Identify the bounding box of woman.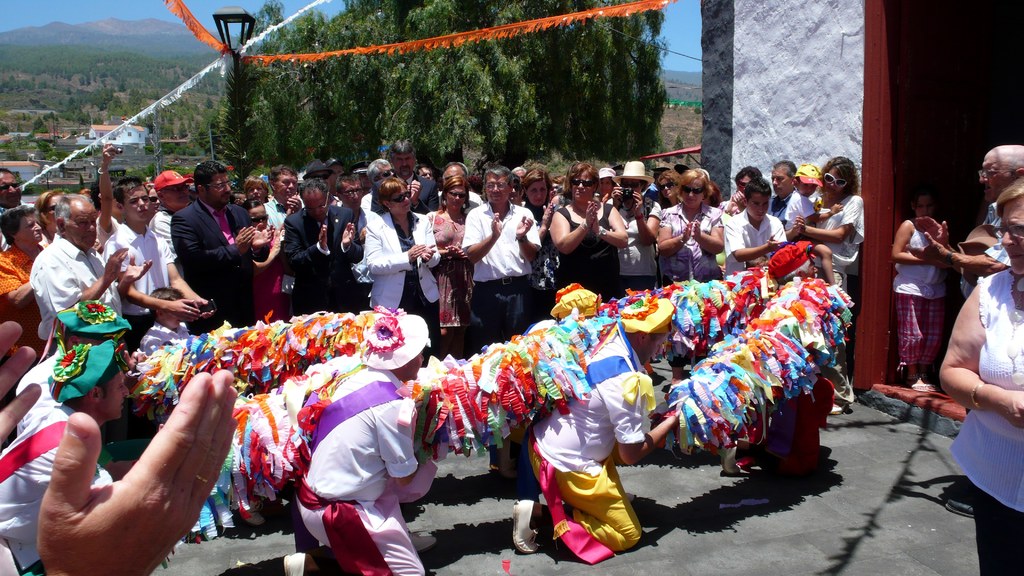
crop(545, 161, 635, 300).
